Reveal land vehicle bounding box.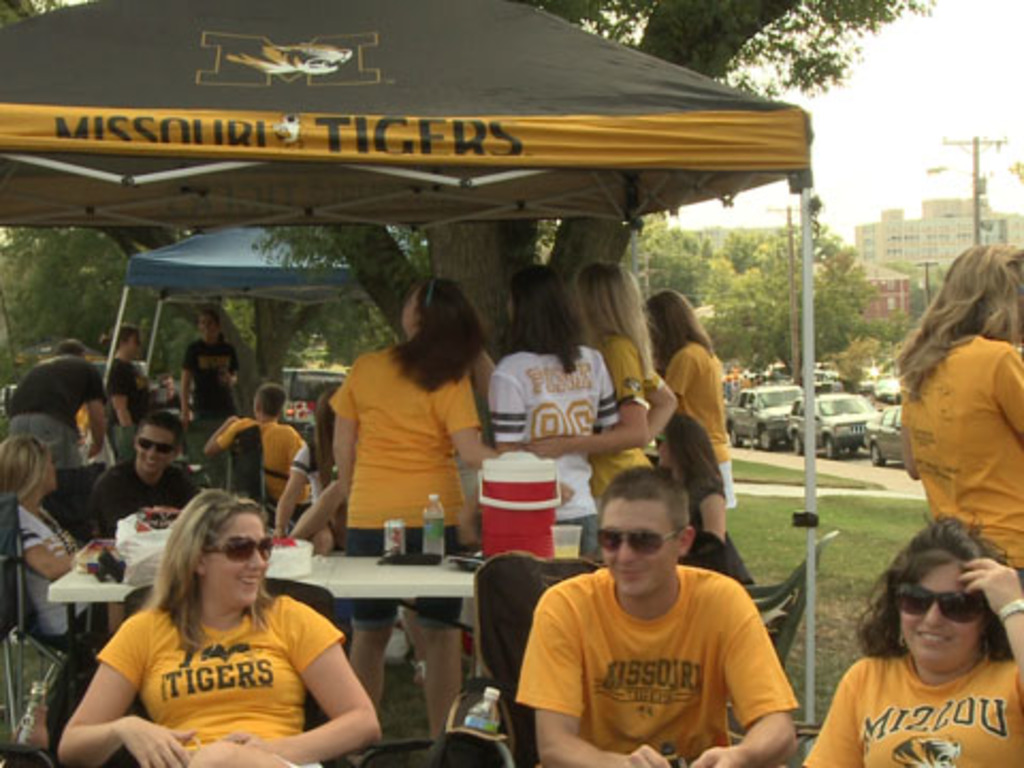
Revealed: 877, 371, 905, 397.
